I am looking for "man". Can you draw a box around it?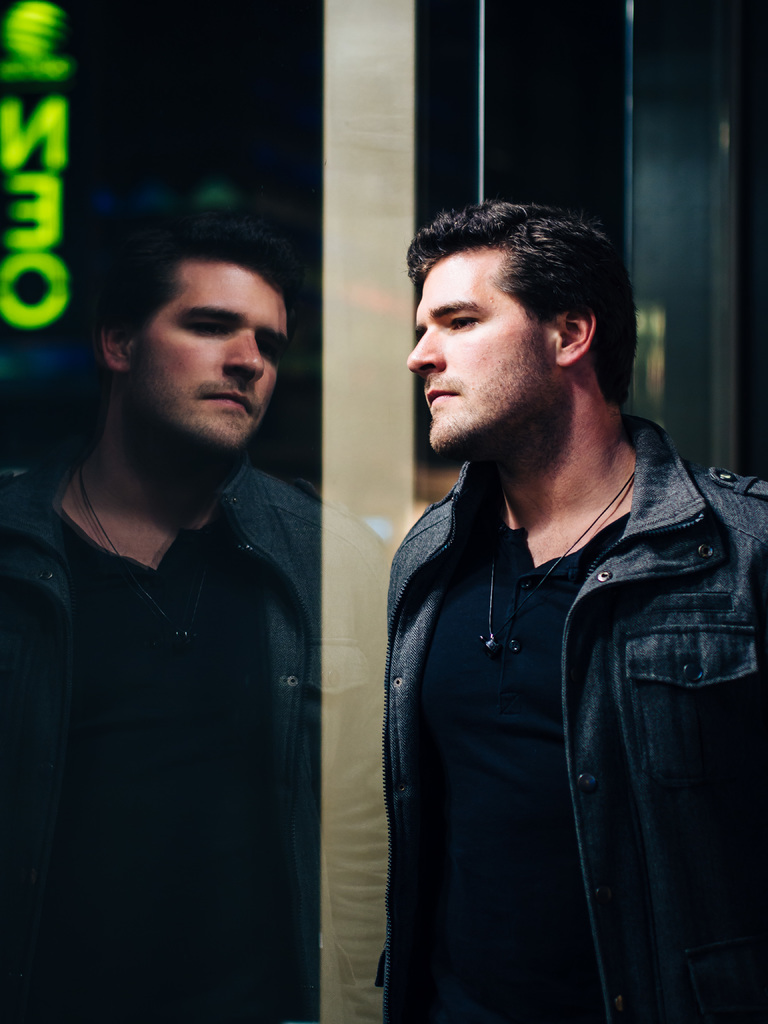
Sure, the bounding box is BBox(336, 143, 747, 1023).
